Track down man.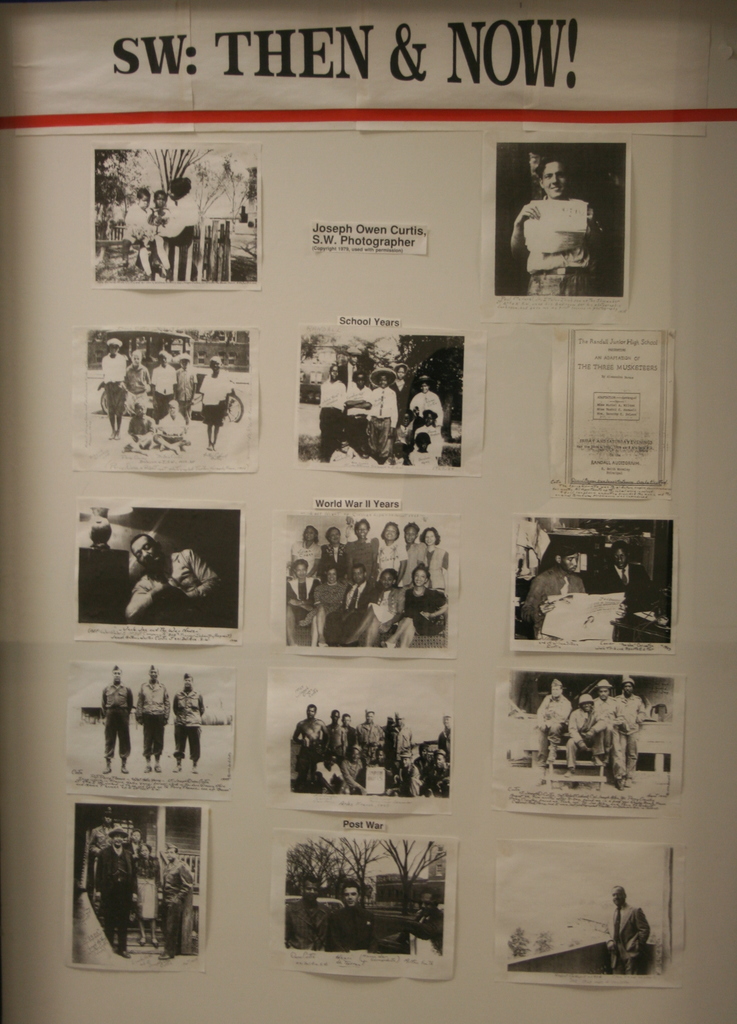
Tracked to [410, 746, 437, 795].
